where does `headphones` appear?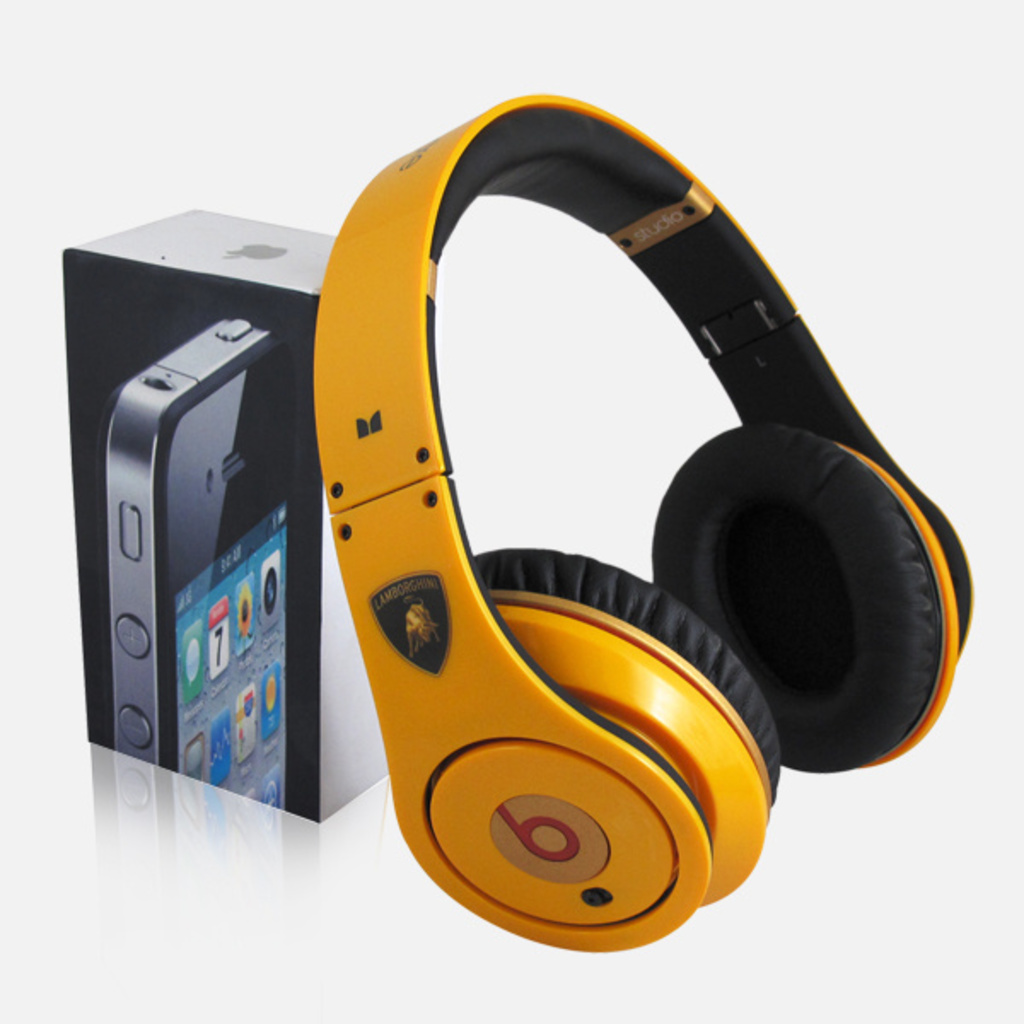
Appears at (x1=302, y1=87, x2=976, y2=964).
